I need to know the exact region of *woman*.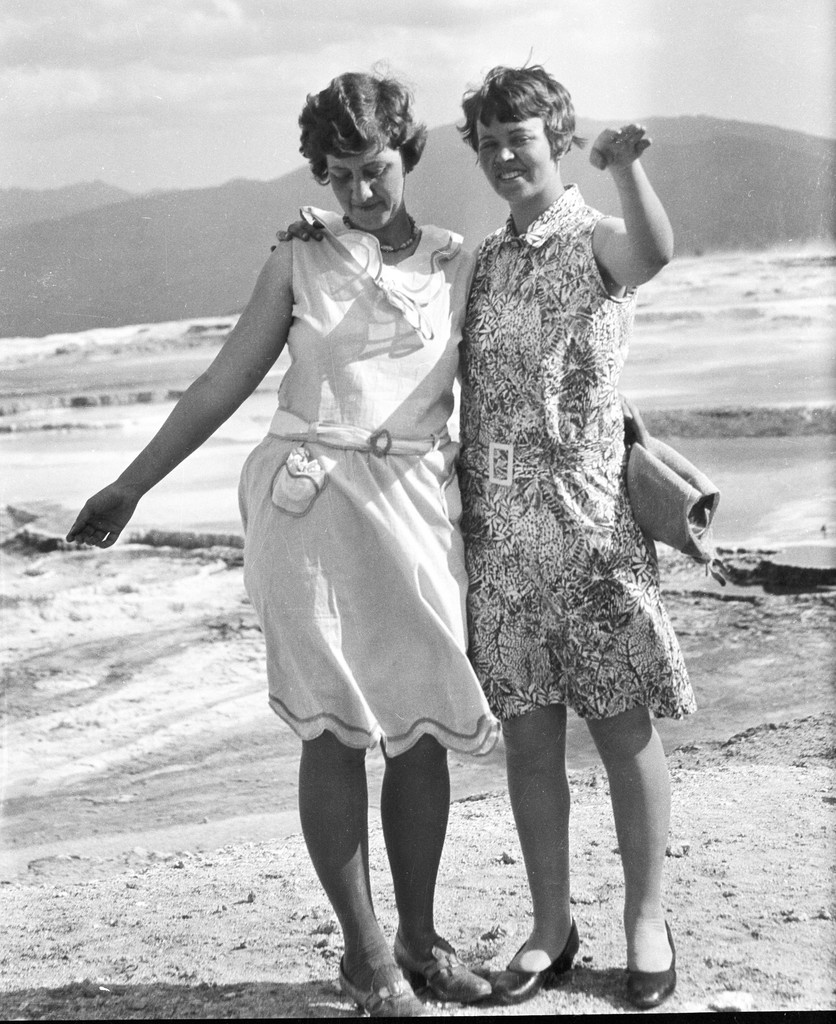
Region: 67, 53, 641, 1022.
